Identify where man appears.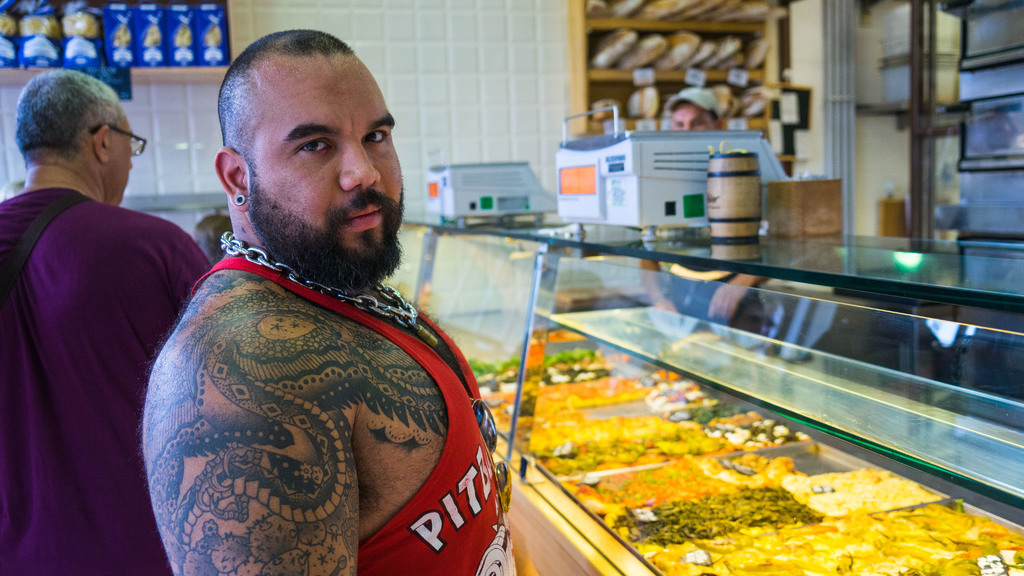
Appears at select_region(0, 59, 221, 575).
